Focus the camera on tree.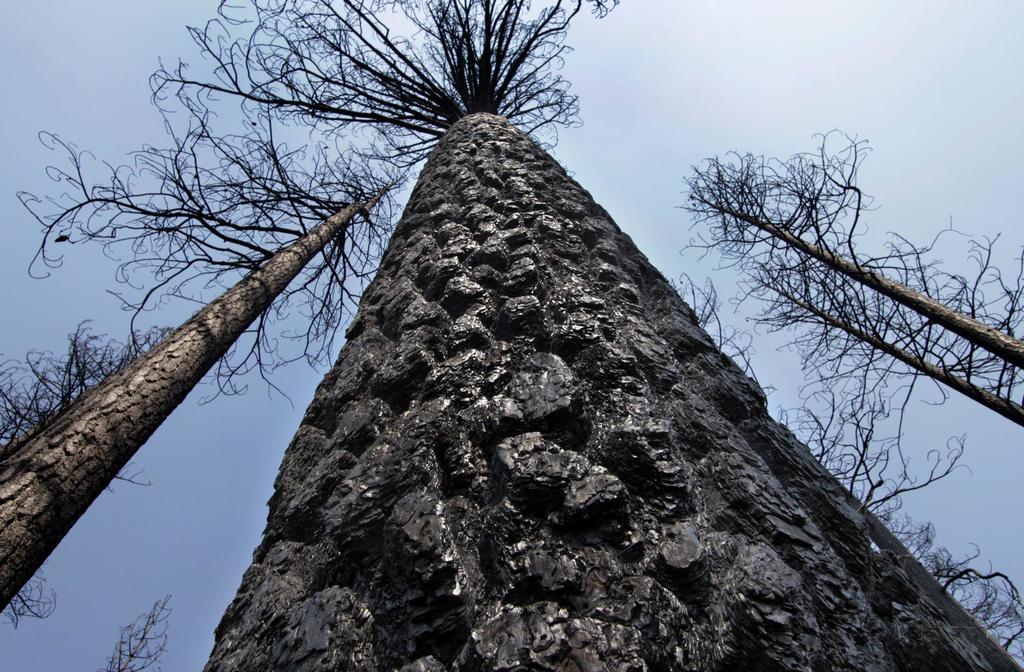
Focus region: [left=13, top=70, right=367, bottom=623].
